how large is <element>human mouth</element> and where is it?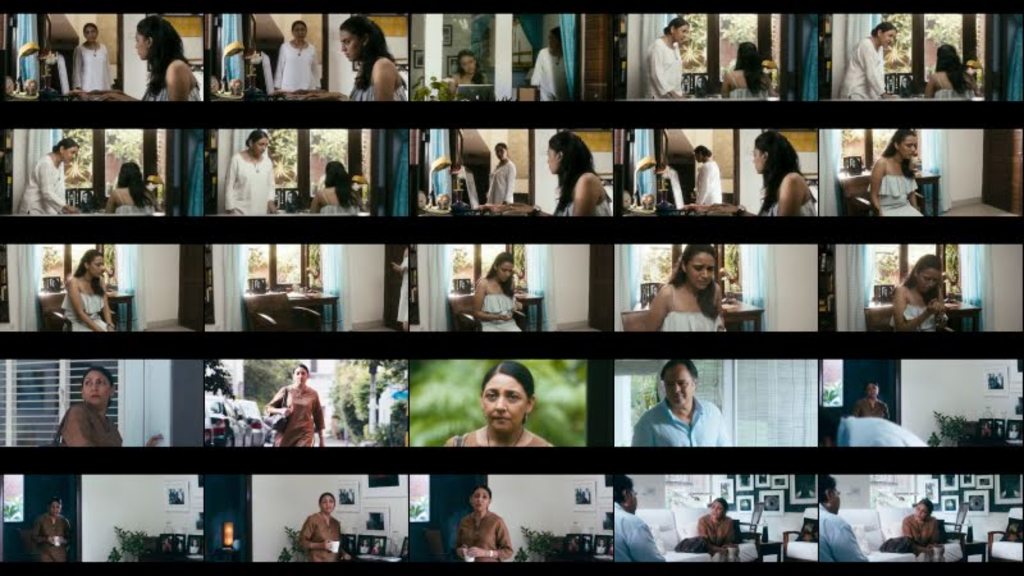
Bounding box: x1=492 y1=413 x2=507 y2=422.
